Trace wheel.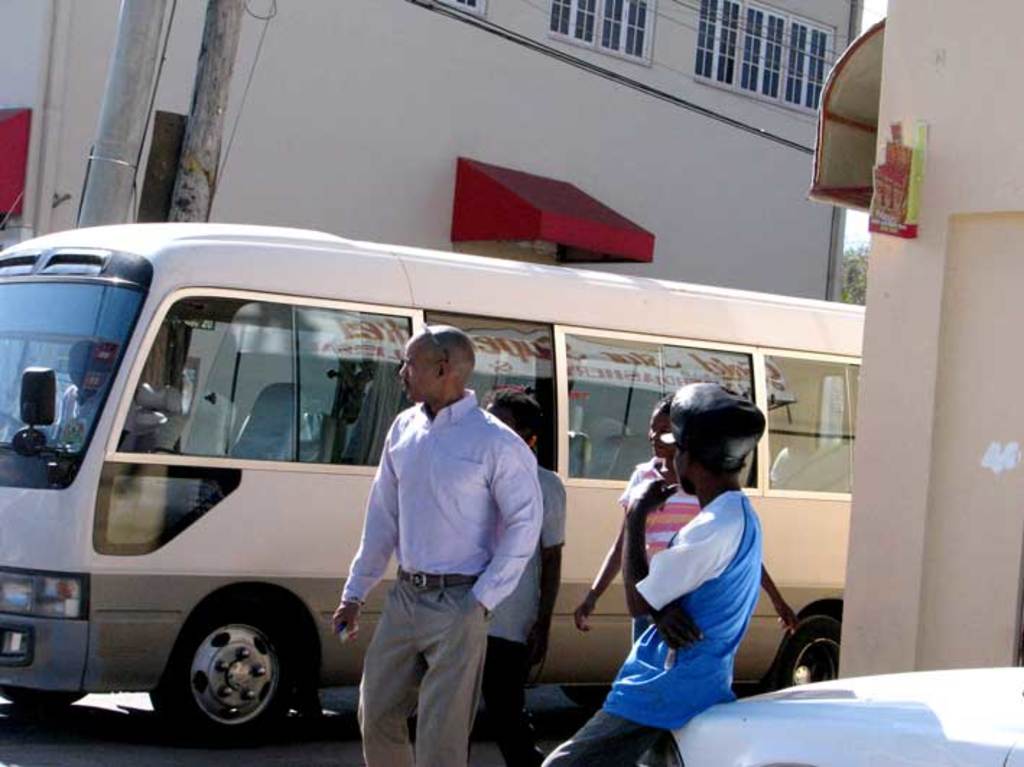
Traced to 130 601 318 740.
